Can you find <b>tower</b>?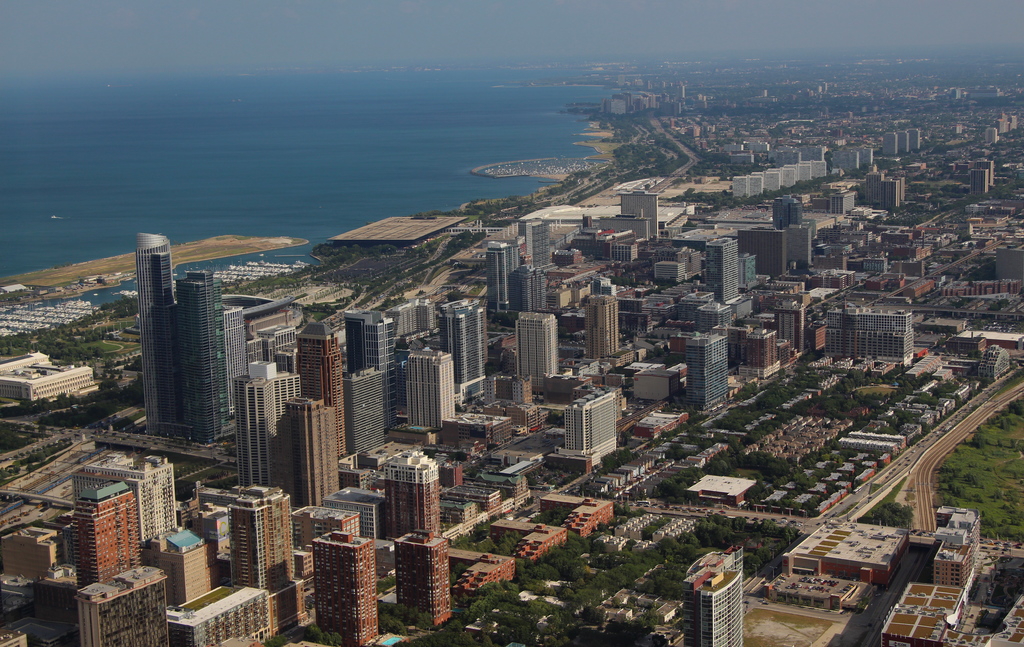
Yes, bounding box: select_region(317, 527, 377, 646).
